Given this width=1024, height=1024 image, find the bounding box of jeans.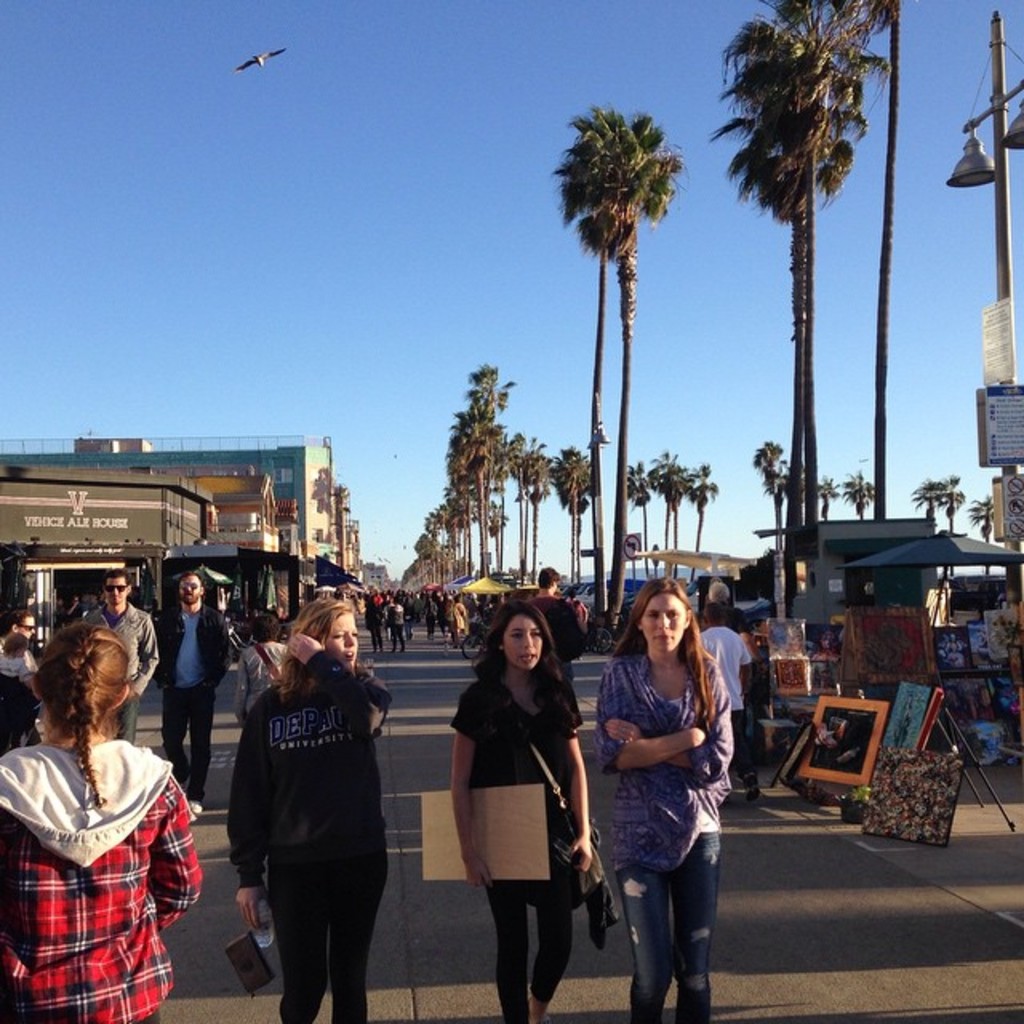
(474, 896, 574, 1022).
